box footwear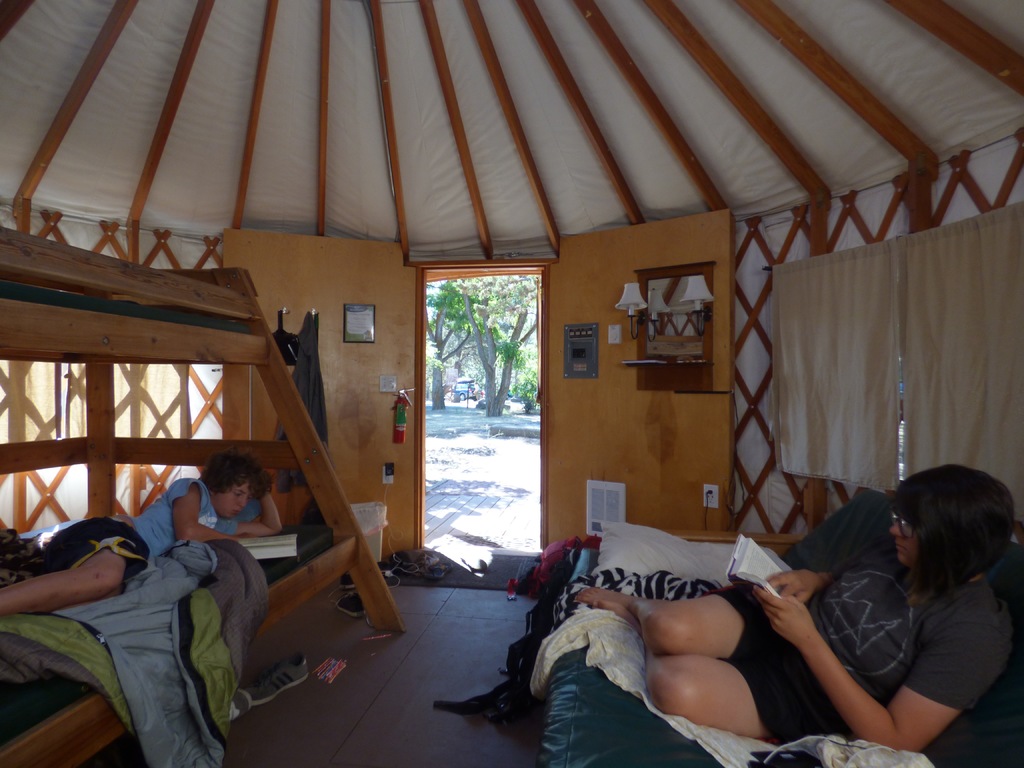
(244, 654, 308, 704)
